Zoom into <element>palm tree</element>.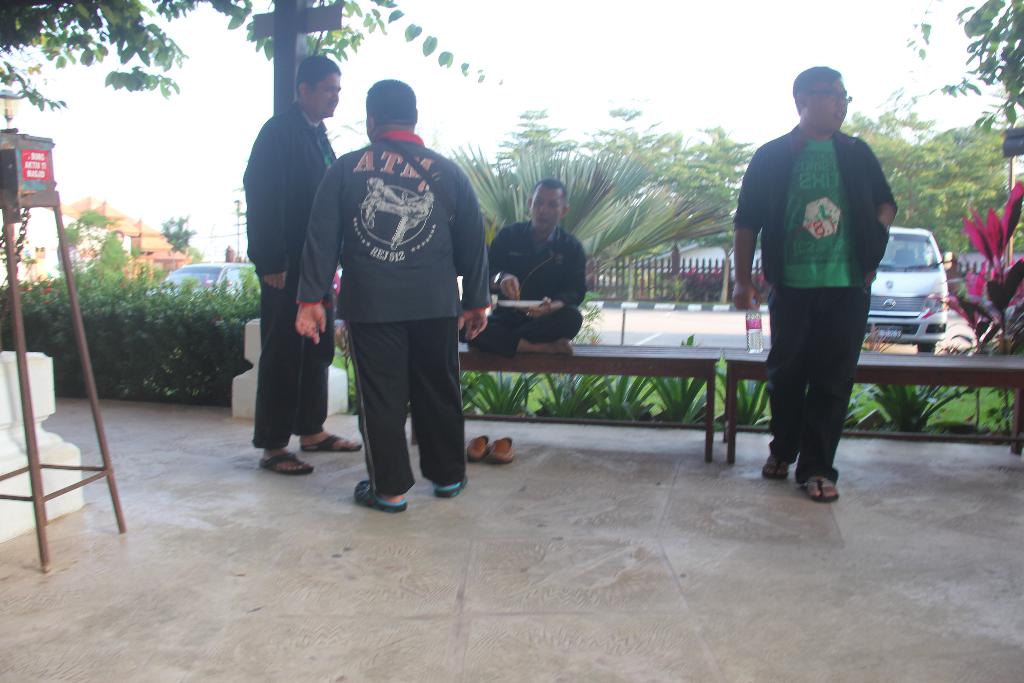
Zoom target: [left=428, top=131, right=730, bottom=284].
